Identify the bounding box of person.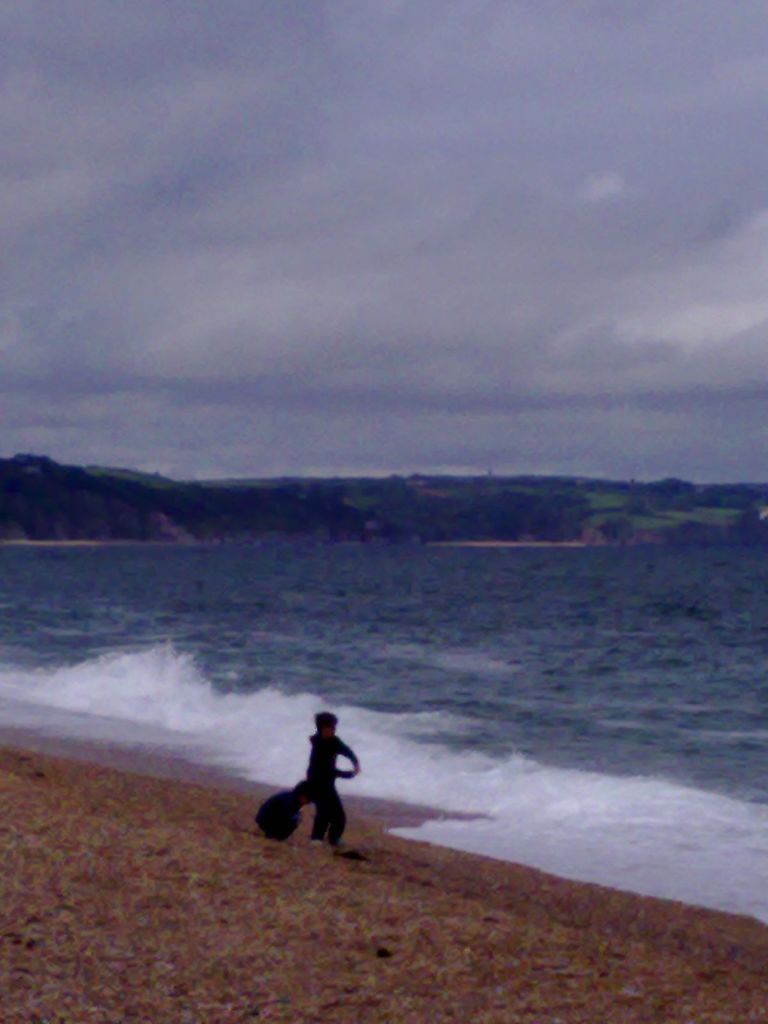
box=[305, 712, 359, 847].
